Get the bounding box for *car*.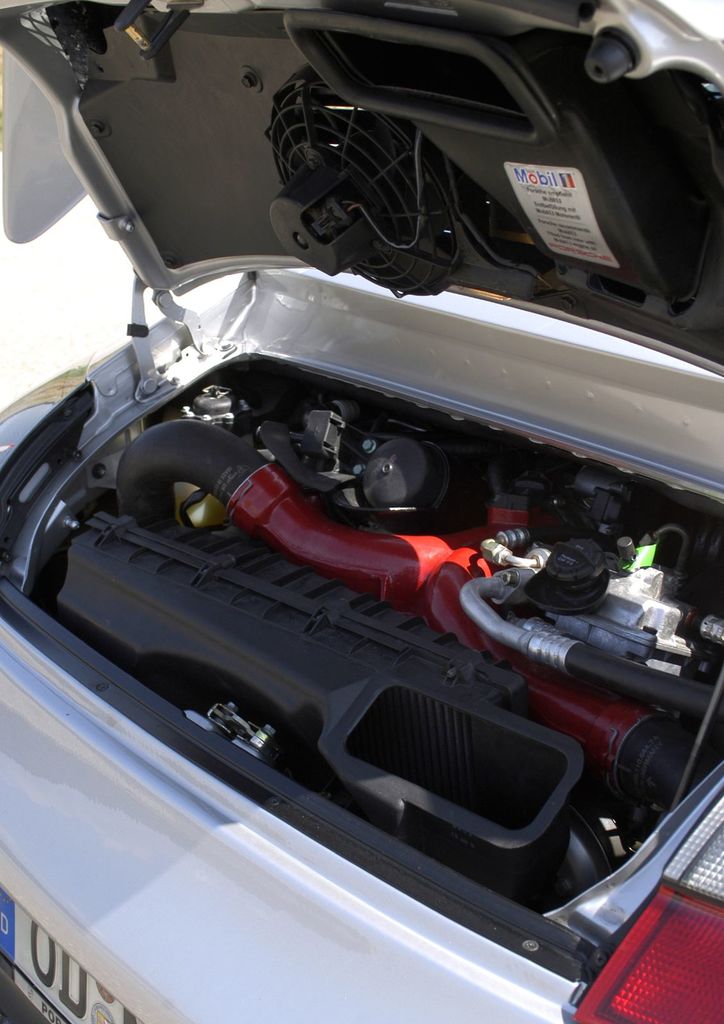
<bbox>22, 17, 696, 1023</bbox>.
